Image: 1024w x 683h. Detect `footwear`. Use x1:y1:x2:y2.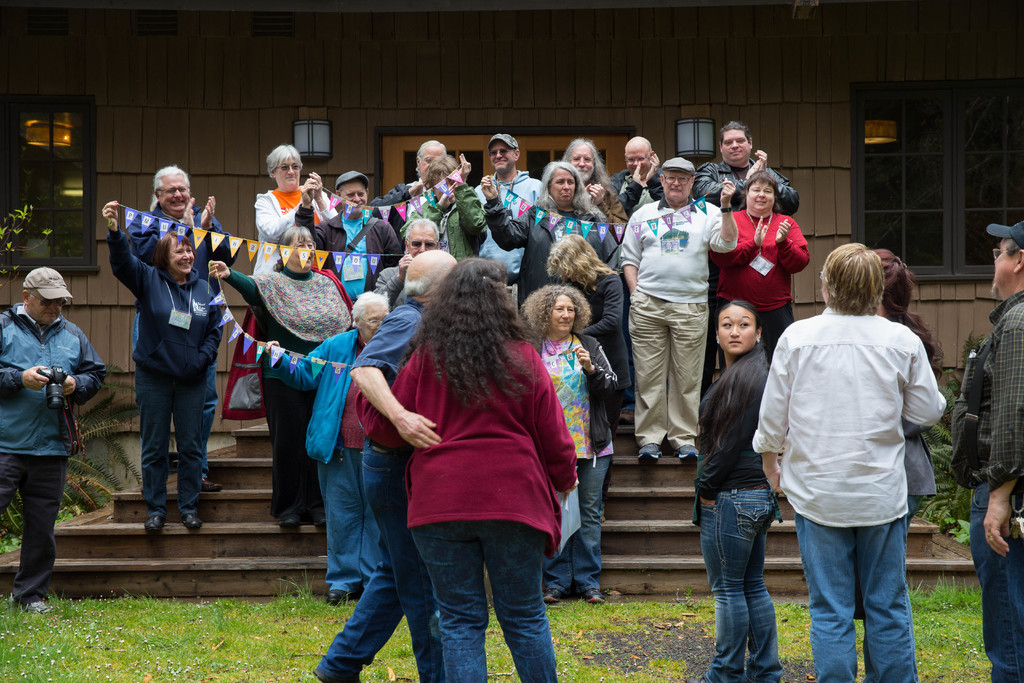
181:514:205:529.
